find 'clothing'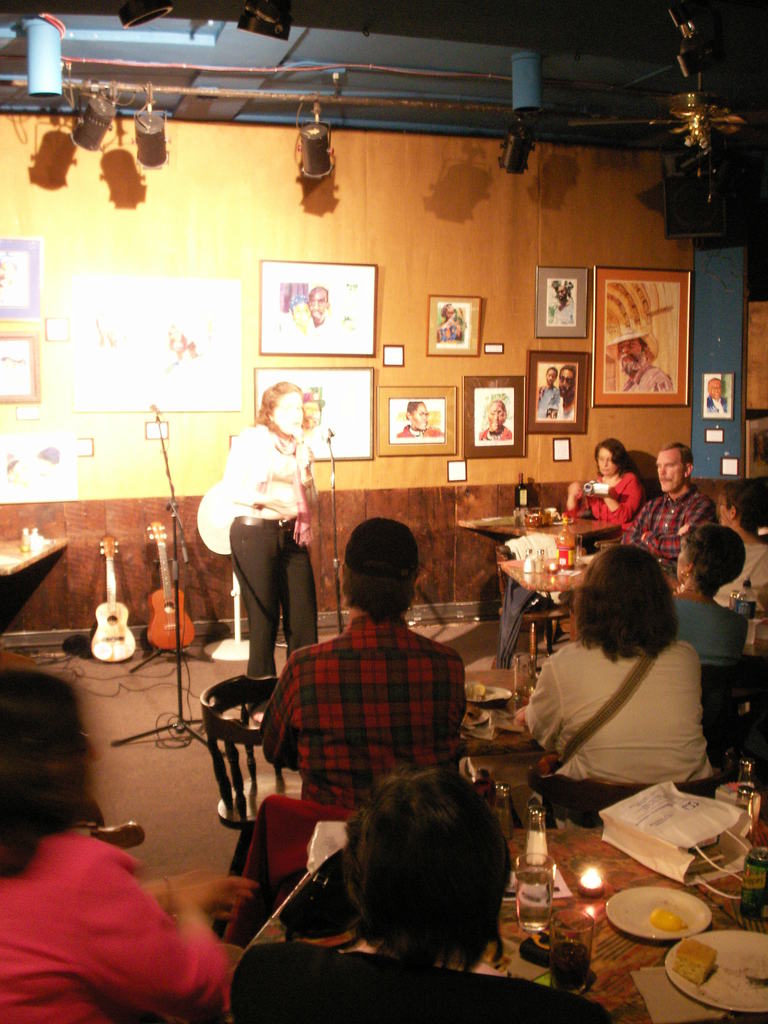
580, 470, 640, 535
